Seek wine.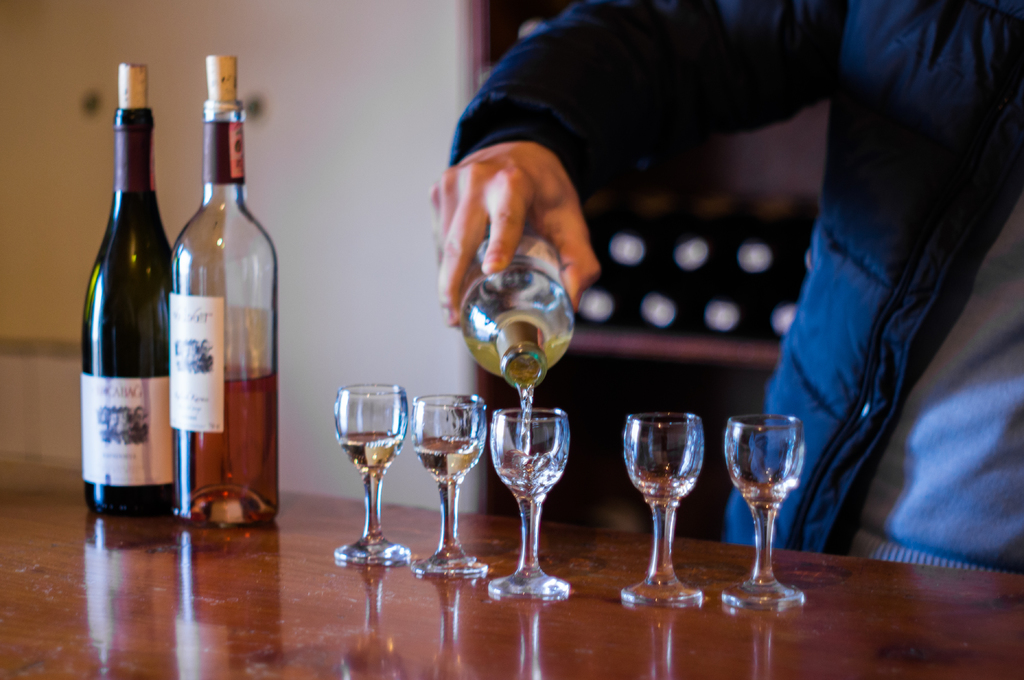
(472, 337, 573, 391).
